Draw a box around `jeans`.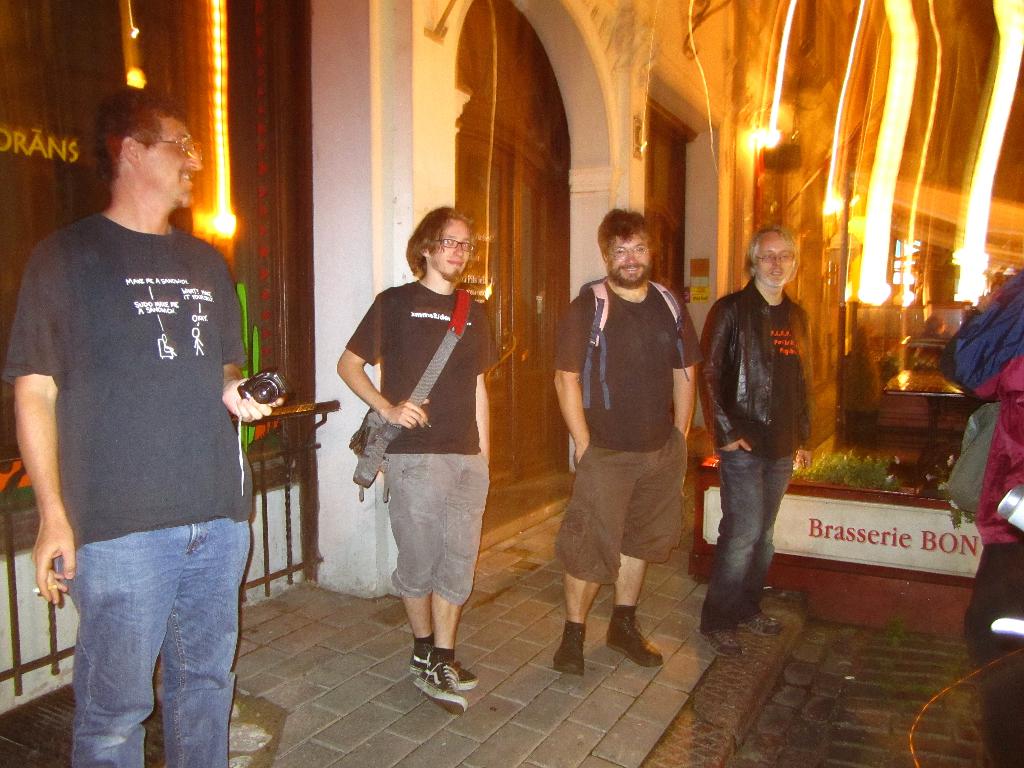
(57, 516, 252, 767).
